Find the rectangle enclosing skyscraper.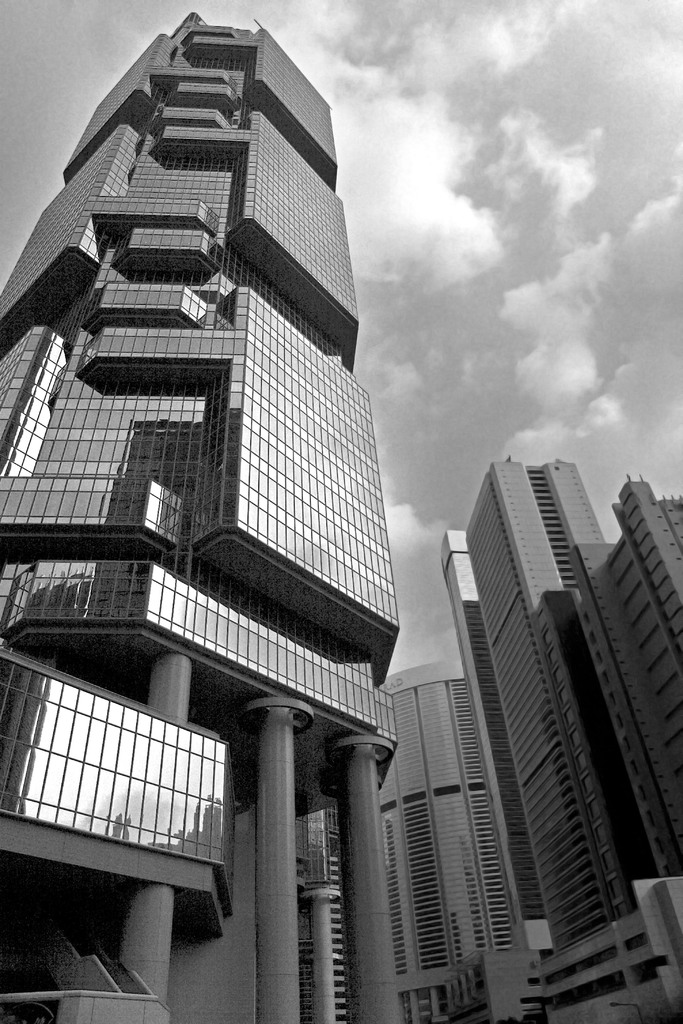
[x1=0, y1=10, x2=397, y2=1023].
